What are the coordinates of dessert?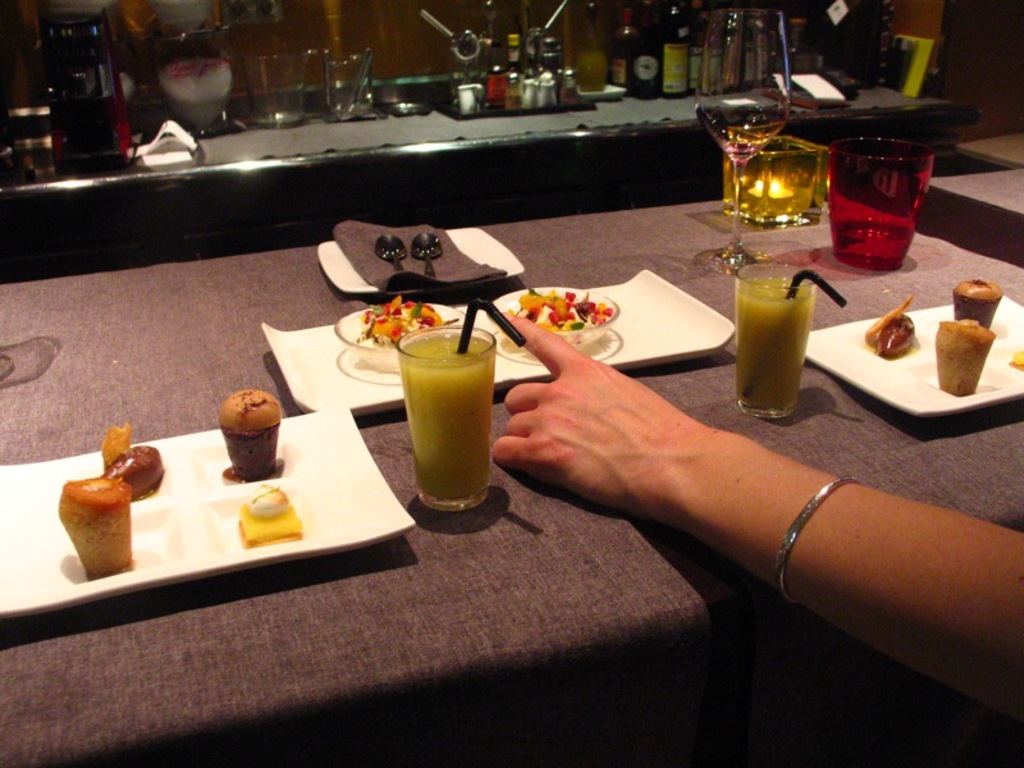
<bbox>216, 389, 280, 477</bbox>.
